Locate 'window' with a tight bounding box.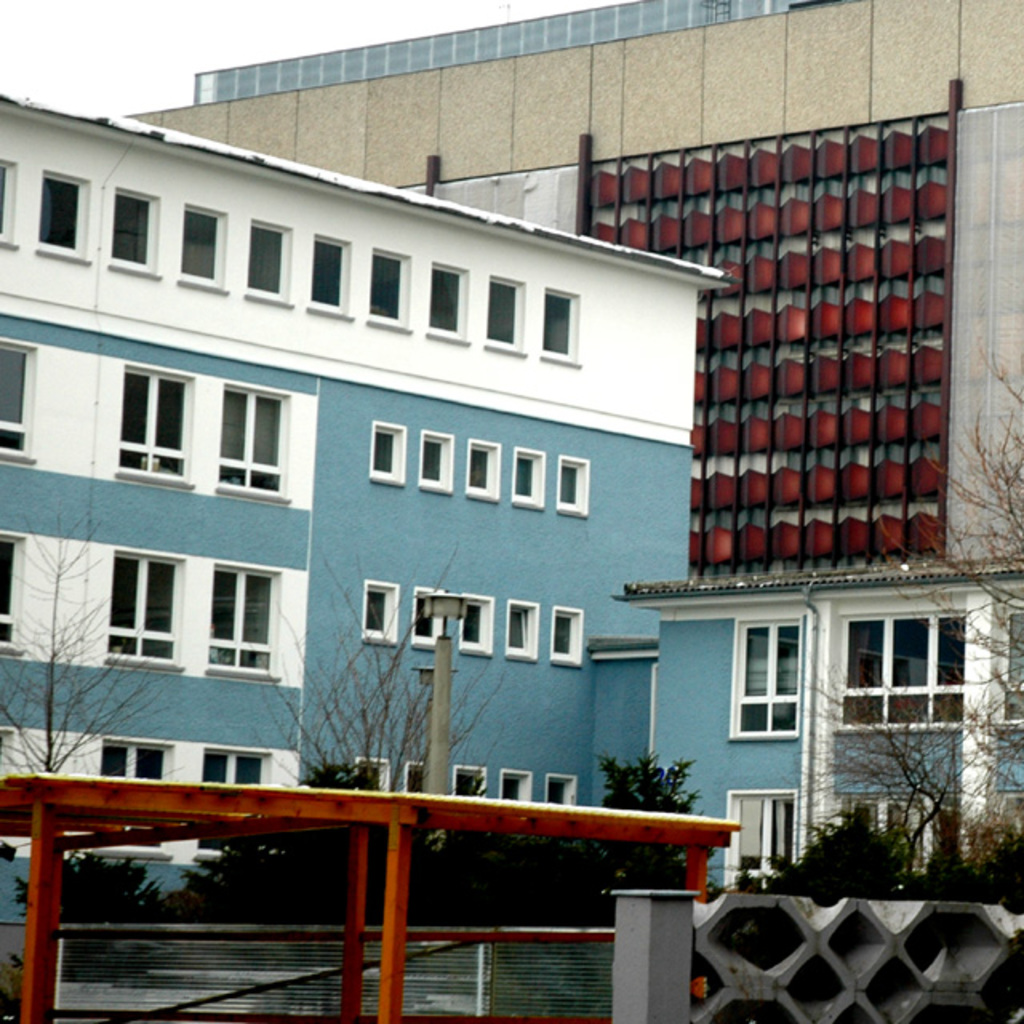
453:766:486:797.
